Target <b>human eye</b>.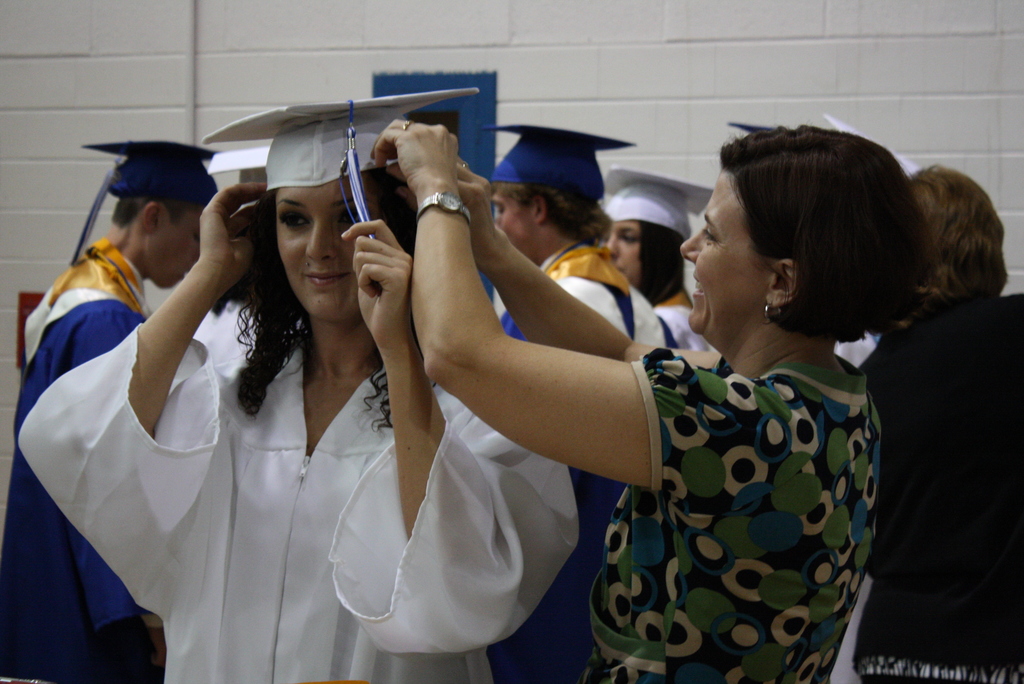
Target region: [left=335, top=211, right=366, bottom=232].
